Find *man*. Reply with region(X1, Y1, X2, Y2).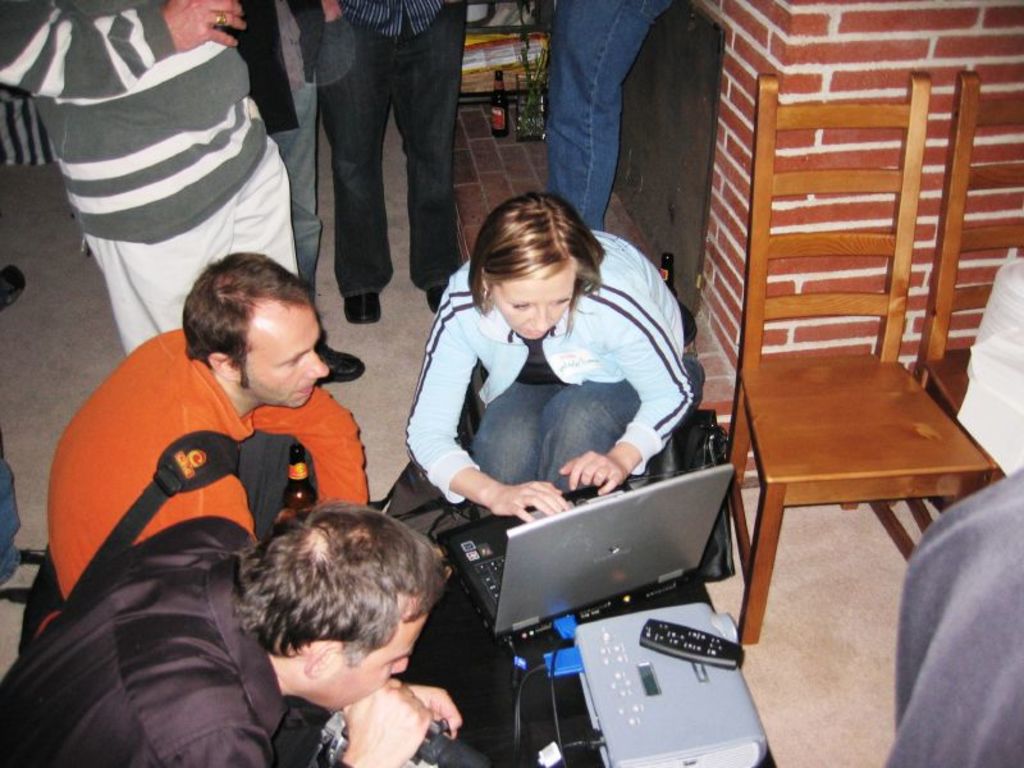
region(884, 466, 1023, 767).
